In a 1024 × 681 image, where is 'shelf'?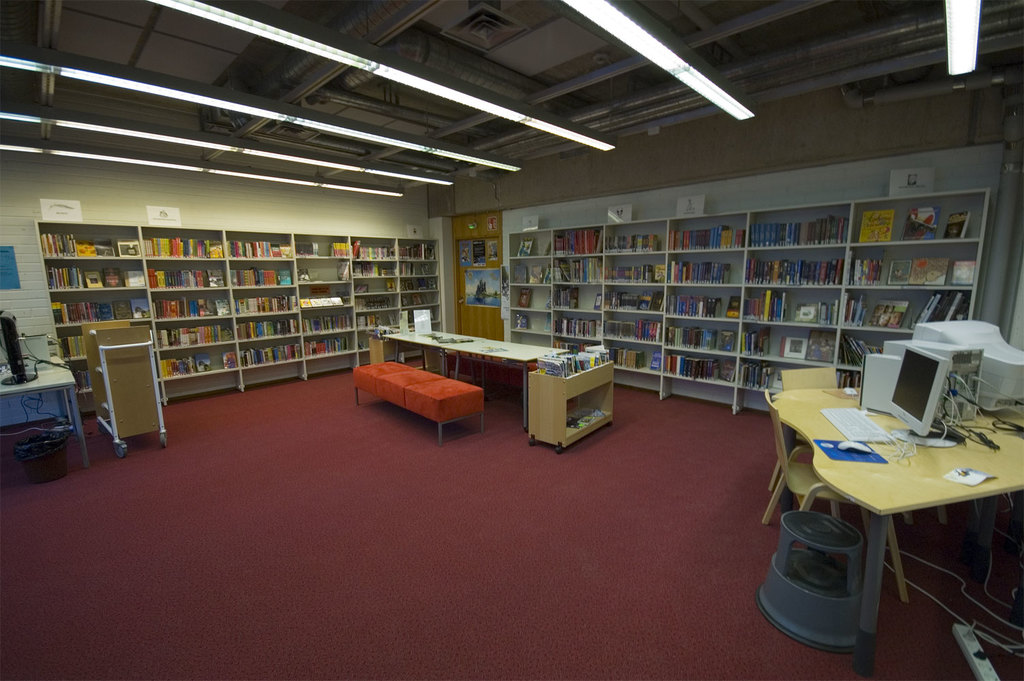
[x1=850, y1=239, x2=974, y2=288].
